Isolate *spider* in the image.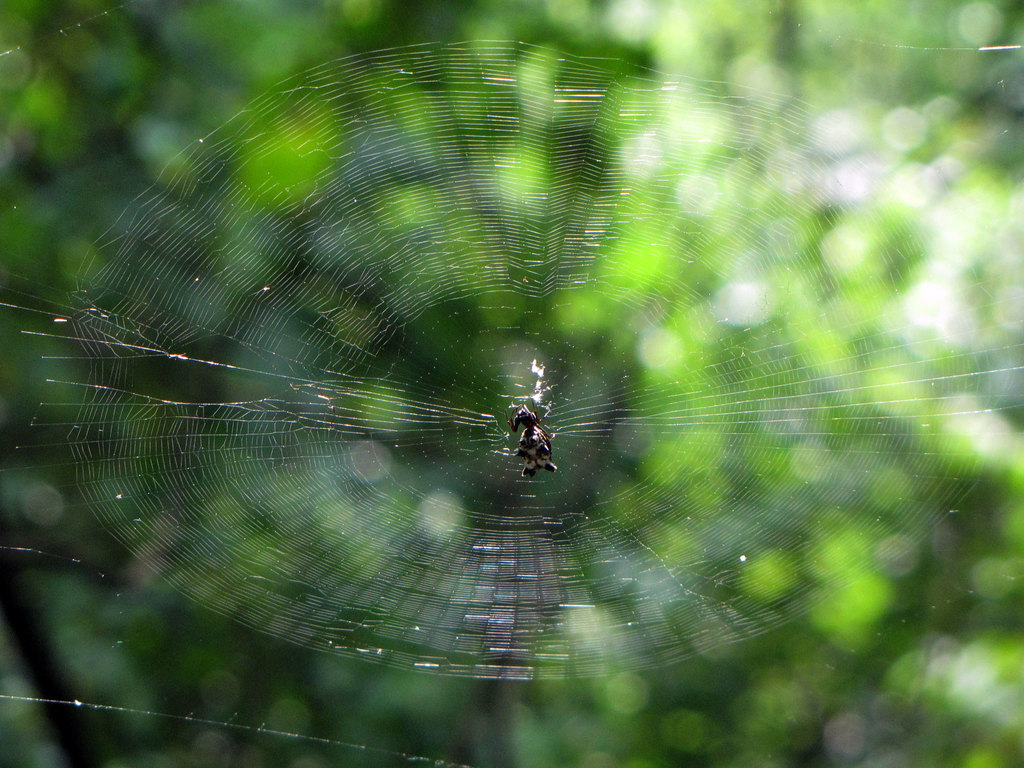
Isolated region: {"x1": 508, "y1": 399, "x2": 555, "y2": 484}.
